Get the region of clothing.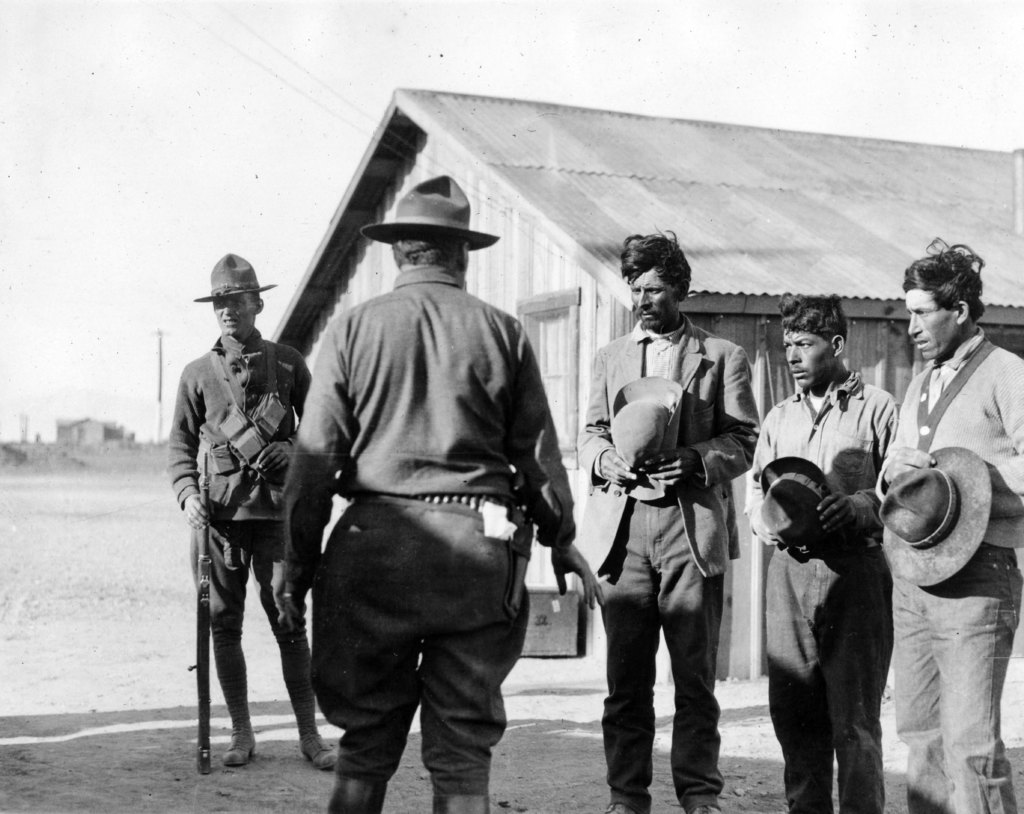
[left=283, top=266, right=578, bottom=796].
